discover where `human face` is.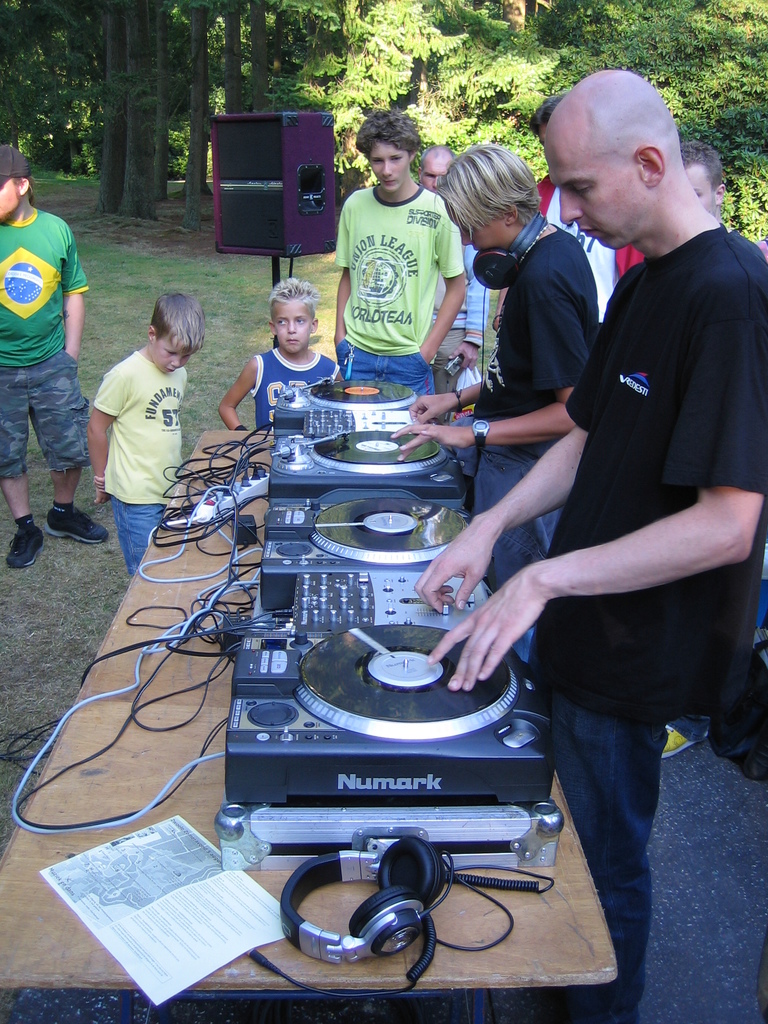
Discovered at BBox(0, 178, 22, 223).
